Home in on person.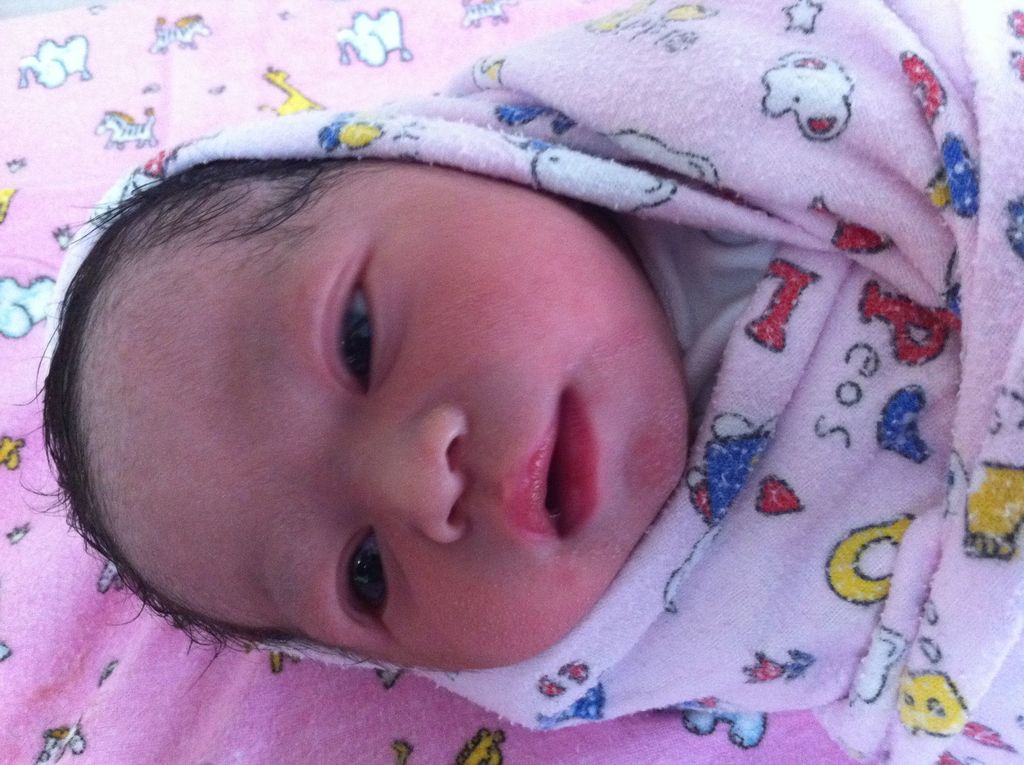
Homed in at bbox=(18, 0, 1023, 764).
